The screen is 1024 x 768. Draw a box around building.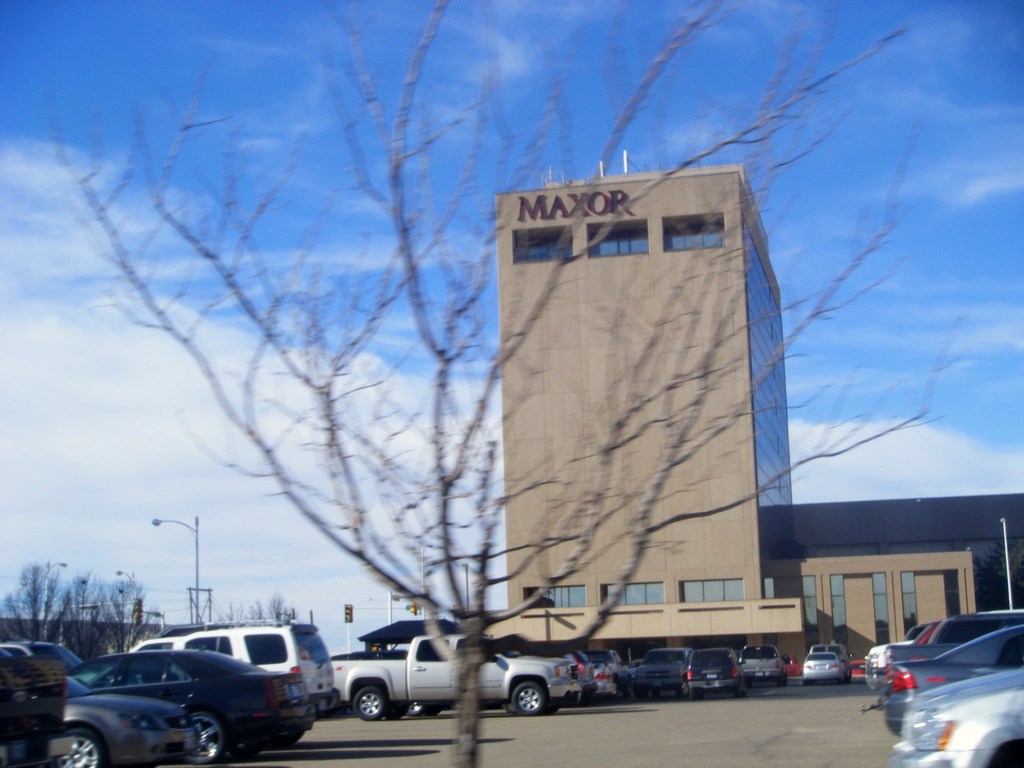
(500,163,1023,683).
